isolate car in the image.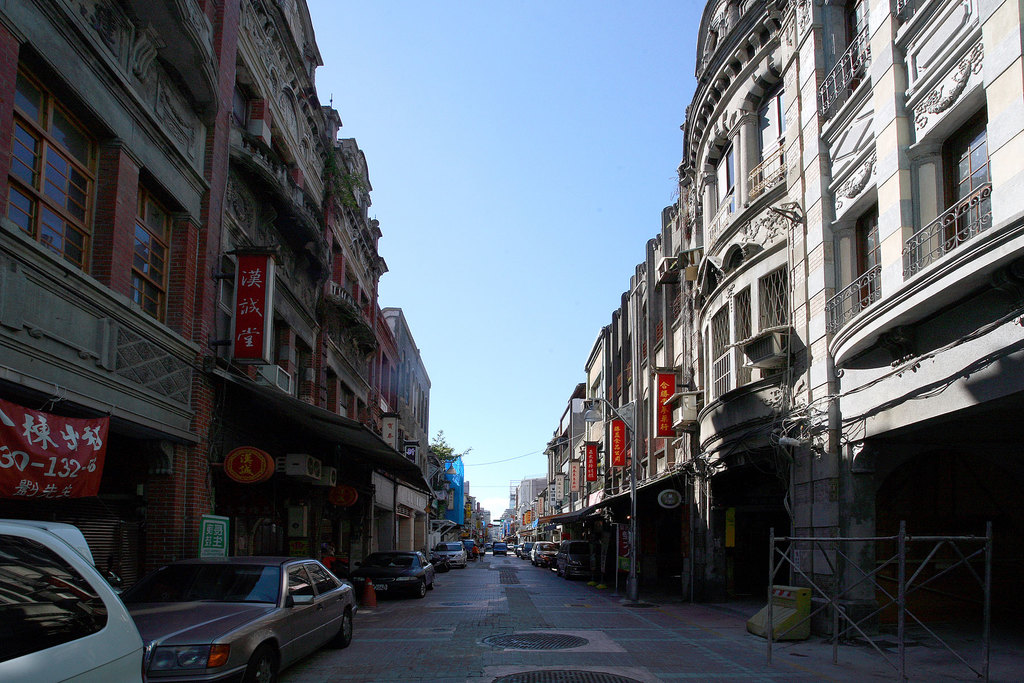
Isolated region: locate(554, 539, 582, 578).
